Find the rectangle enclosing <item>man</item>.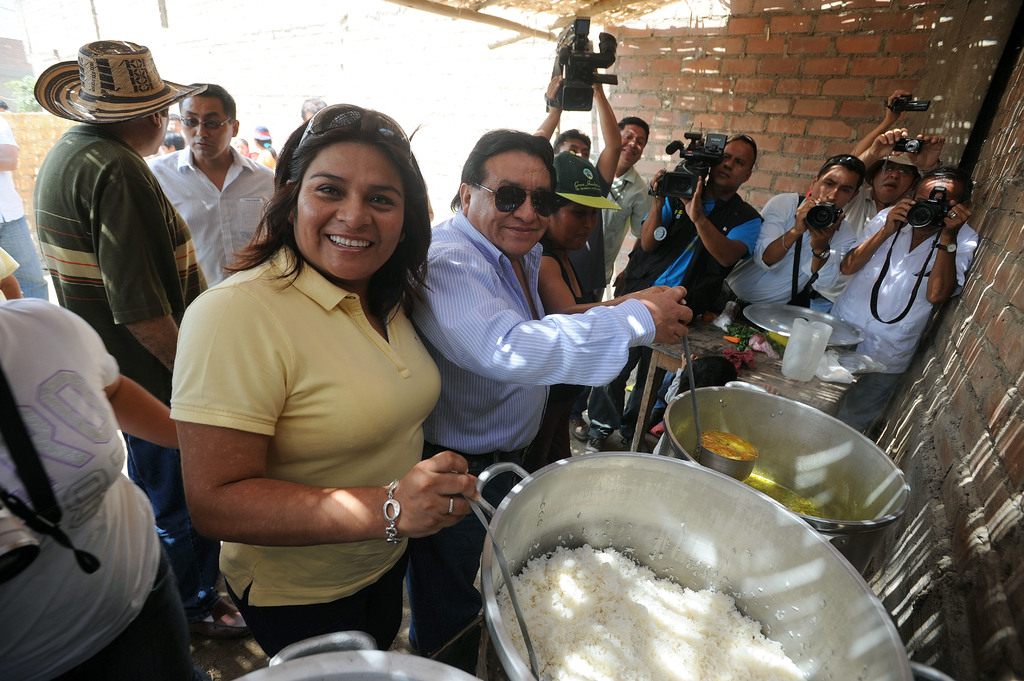
bbox(573, 131, 765, 433).
